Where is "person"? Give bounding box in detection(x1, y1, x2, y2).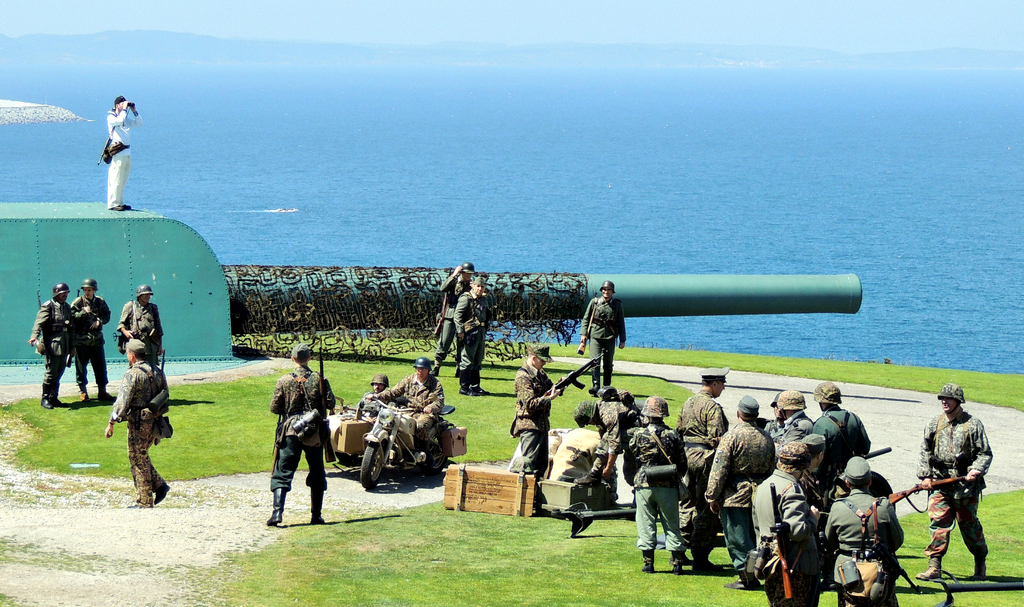
detection(700, 397, 764, 590).
